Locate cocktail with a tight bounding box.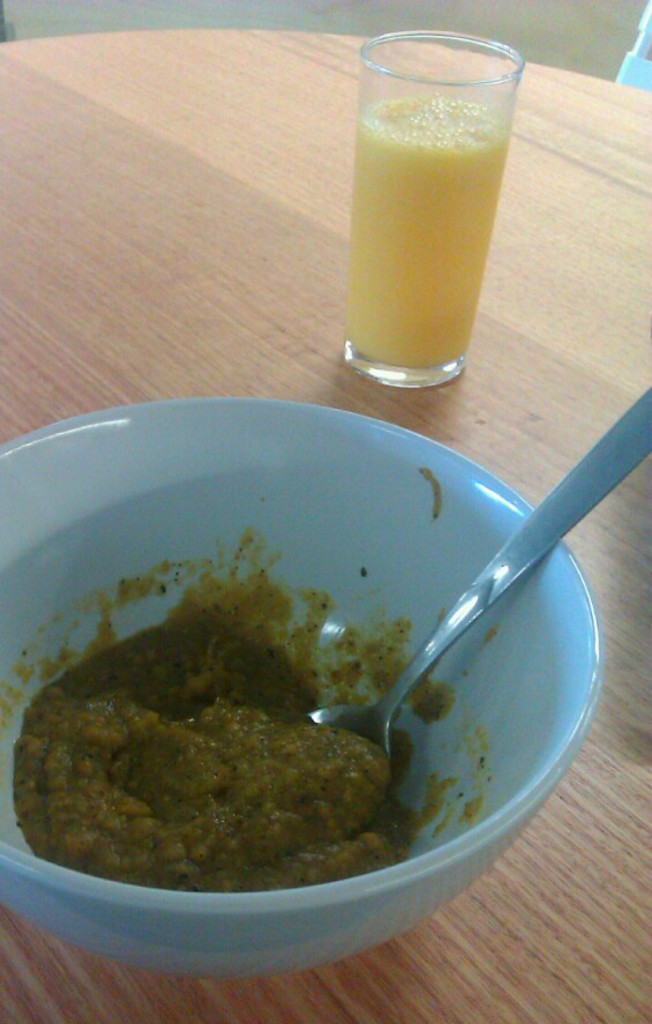
BBox(338, 25, 520, 375).
